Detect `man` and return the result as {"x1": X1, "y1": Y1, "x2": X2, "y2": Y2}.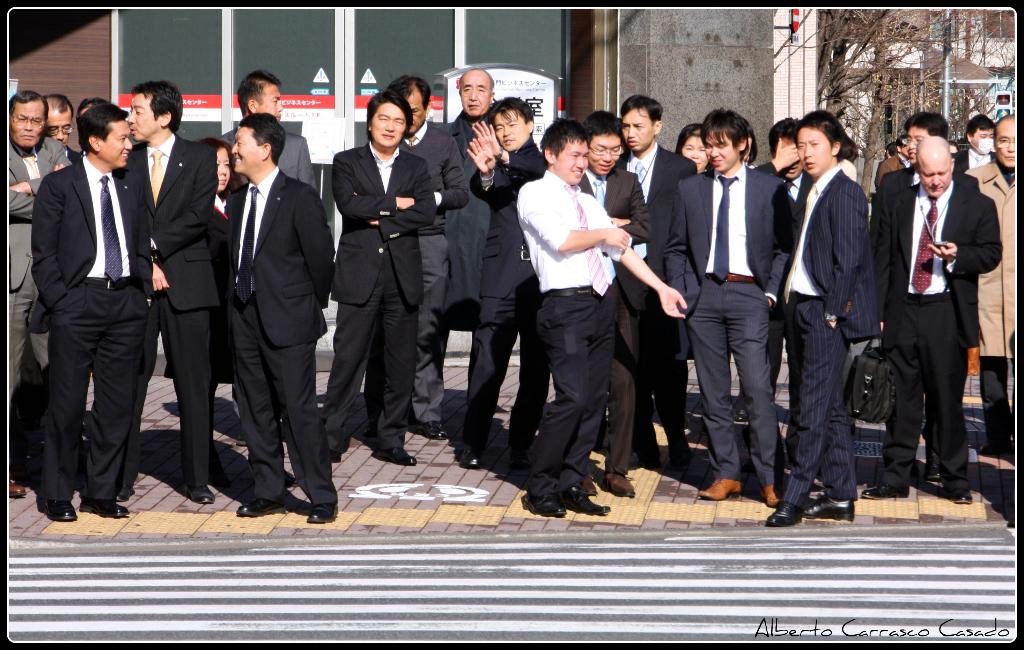
{"x1": 662, "y1": 110, "x2": 794, "y2": 502}.
